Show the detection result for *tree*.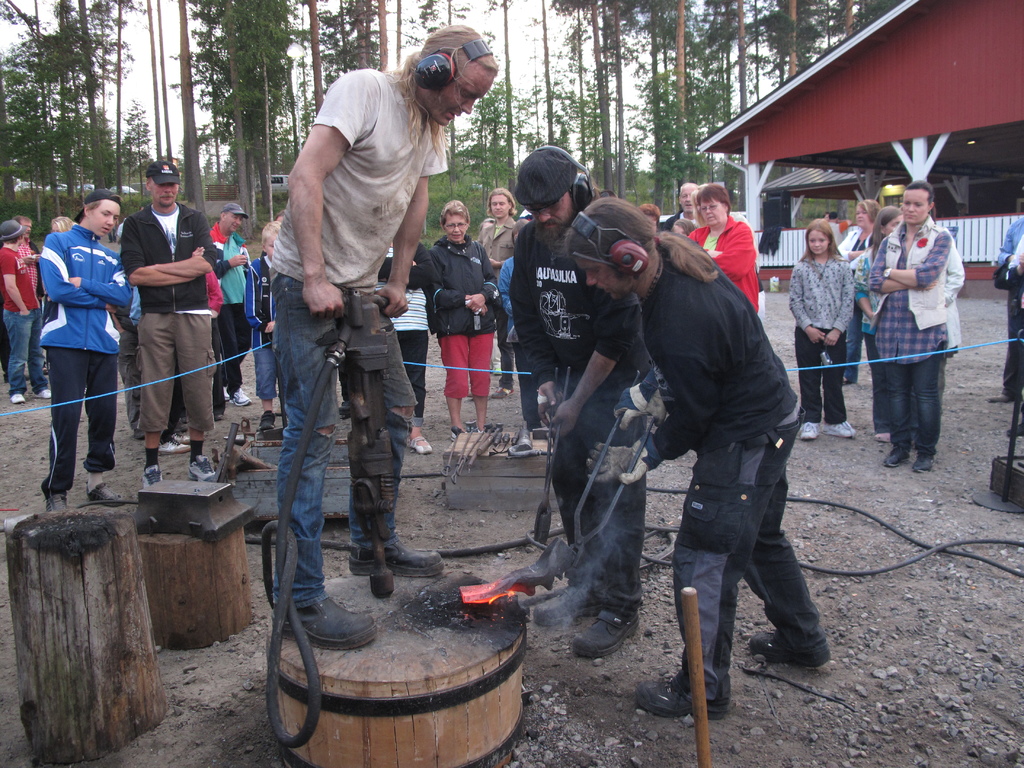
744:0:830:98.
